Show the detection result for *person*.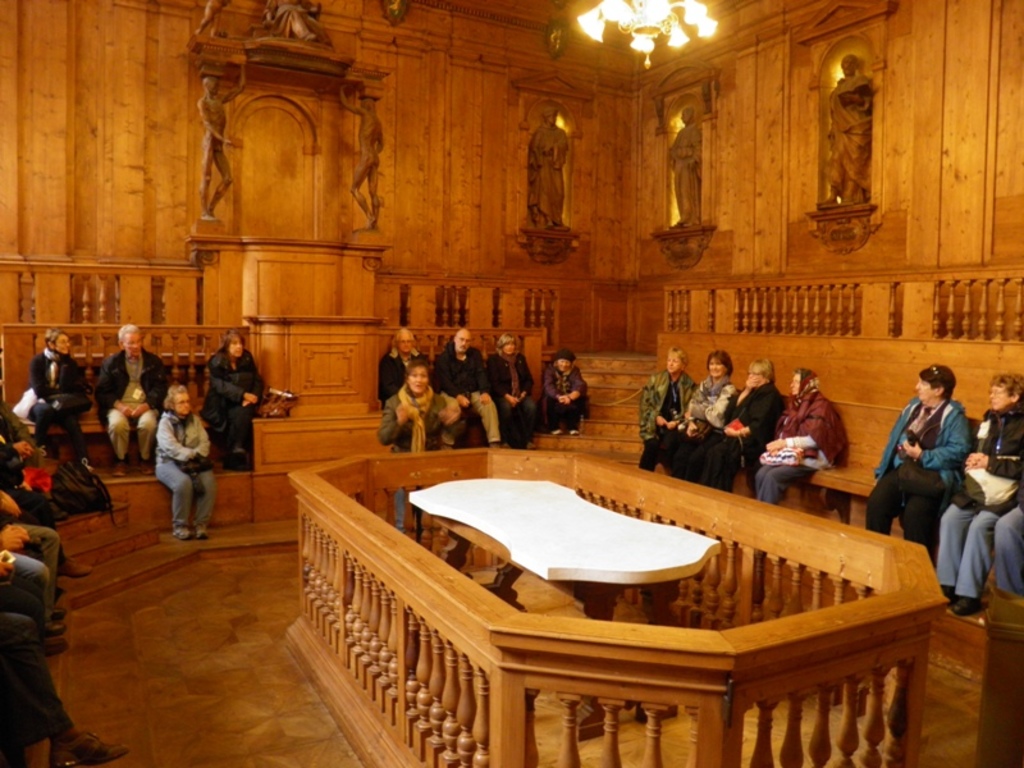
[337, 83, 383, 228].
